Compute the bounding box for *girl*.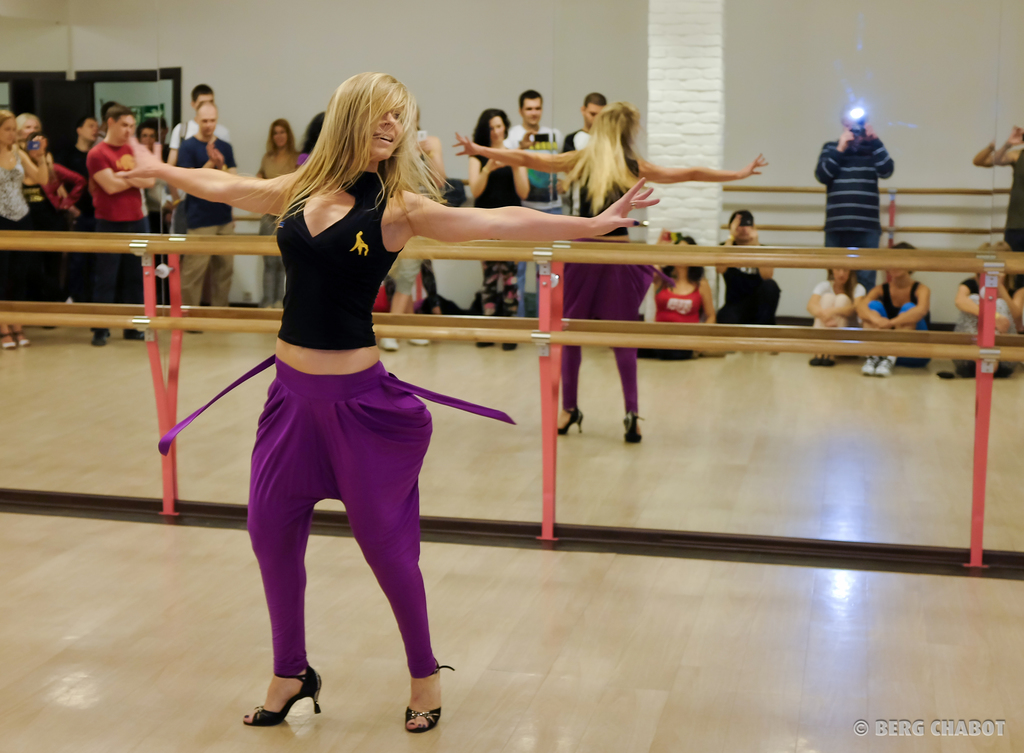
<region>256, 119, 300, 308</region>.
